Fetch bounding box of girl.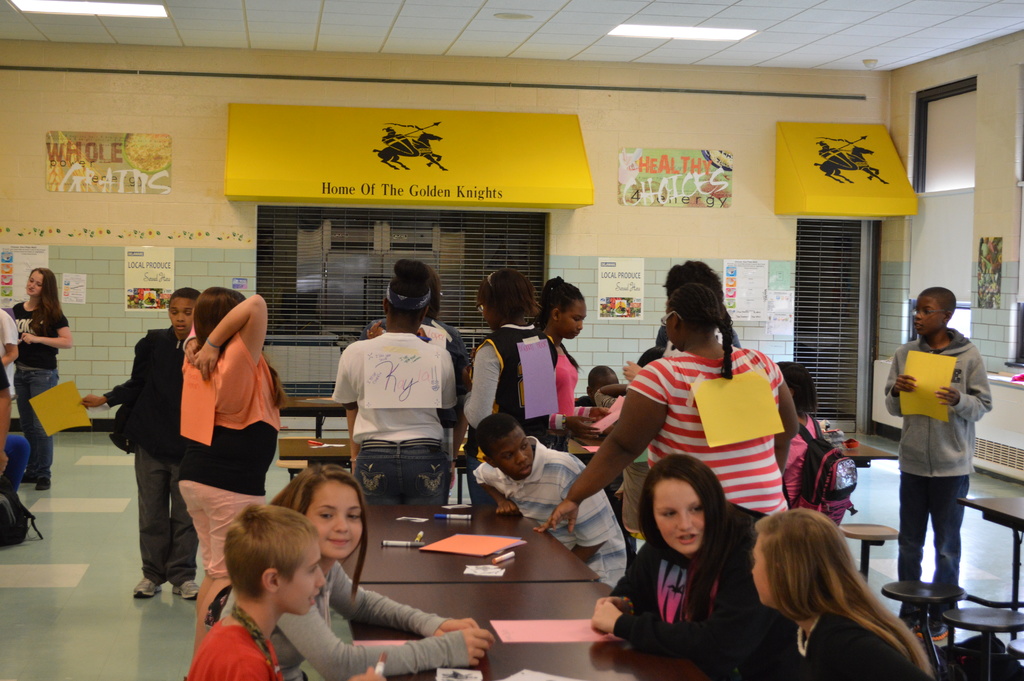
Bbox: BBox(532, 274, 612, 455).
